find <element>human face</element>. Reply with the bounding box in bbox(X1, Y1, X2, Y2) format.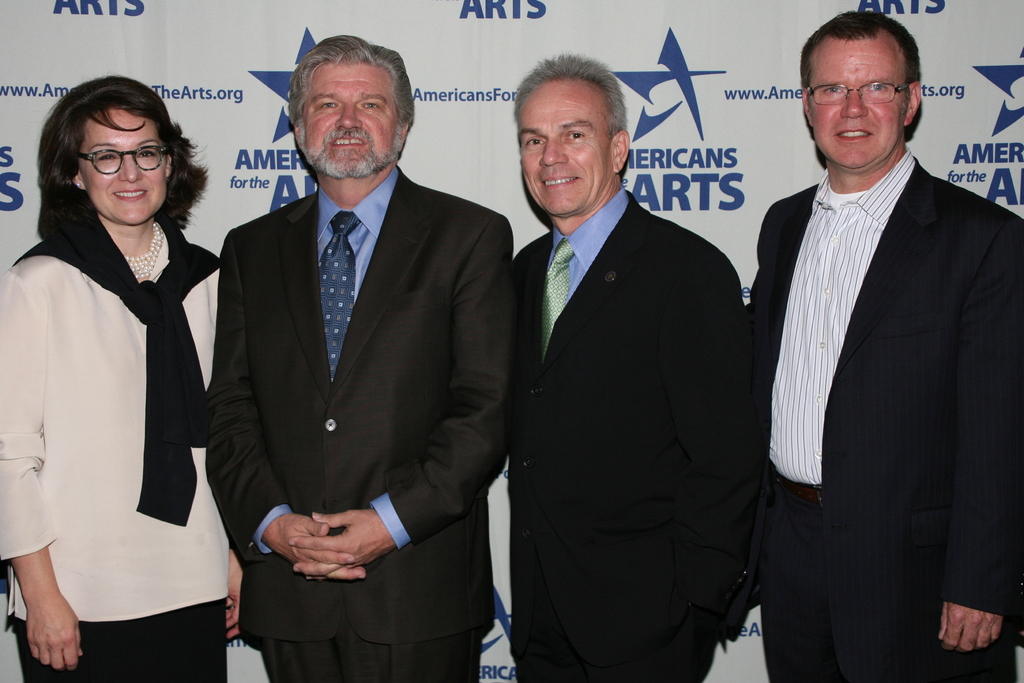
bbox(811, 40, 907, 168).
